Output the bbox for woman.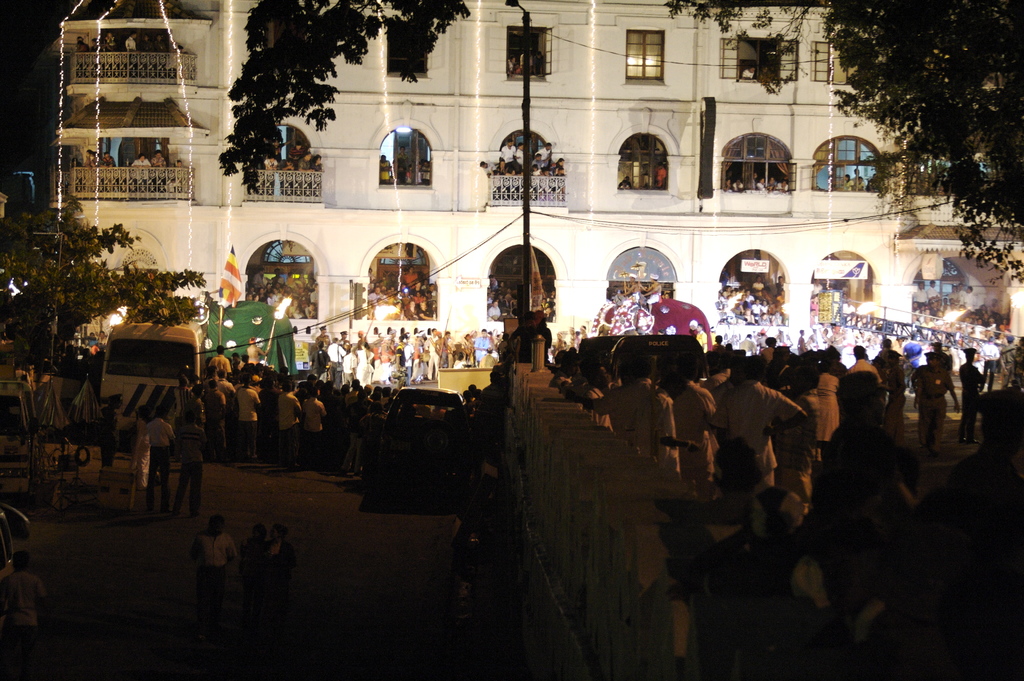
rect(261, 520, 291, 590).
